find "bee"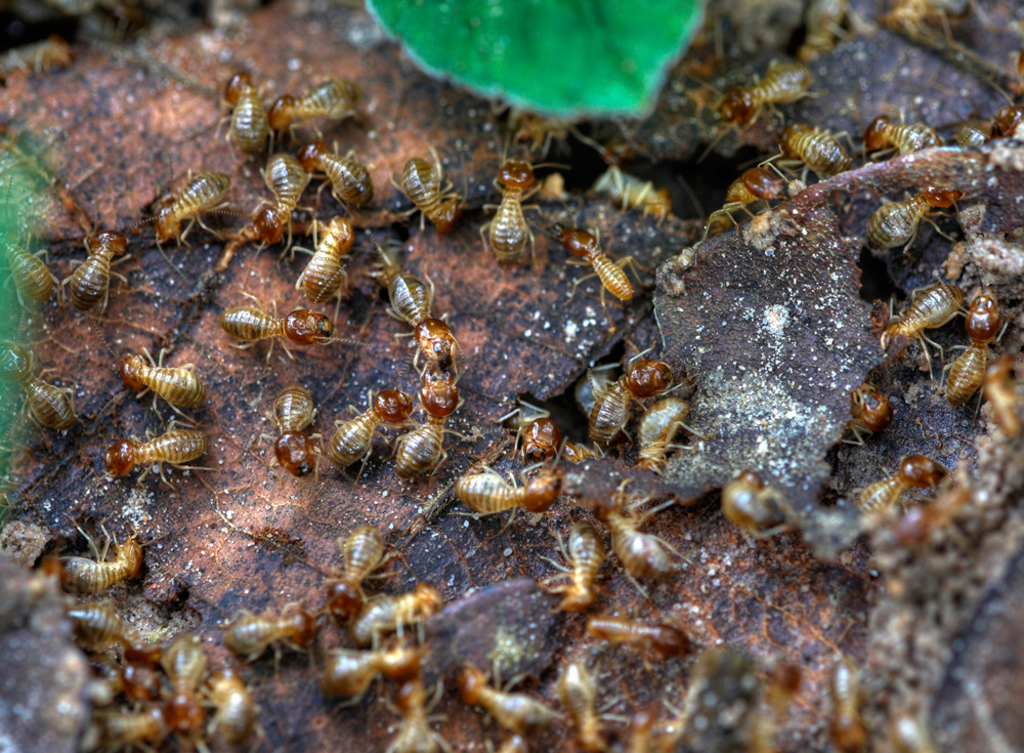
rect(255, 156, 312, 237)
